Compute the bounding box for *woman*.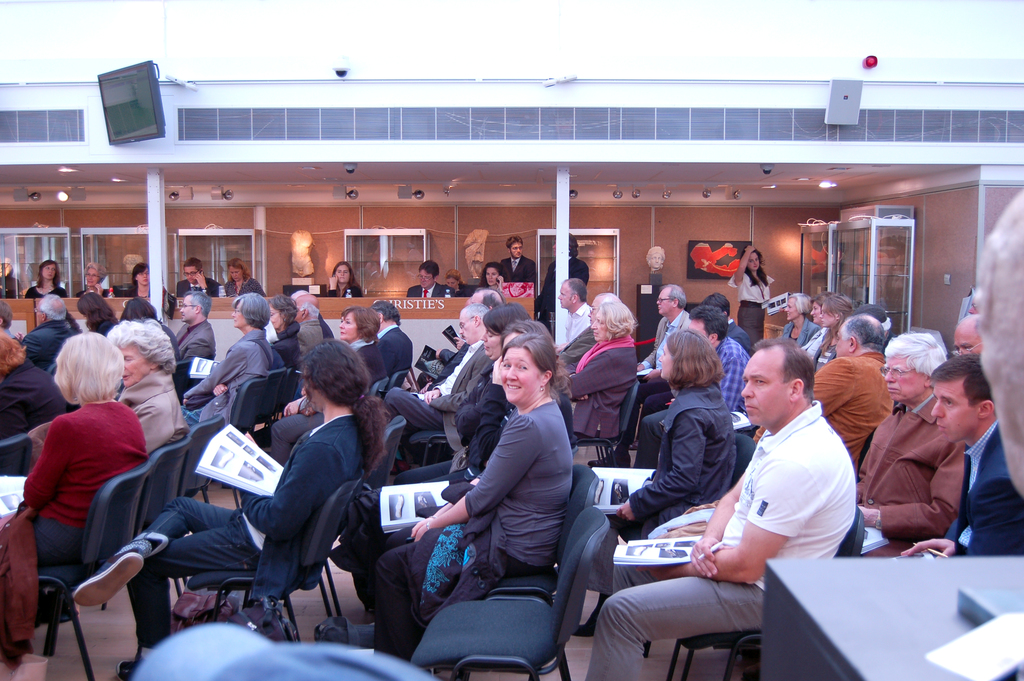
[x1=116, y1=316, x2=181, y2=452].
